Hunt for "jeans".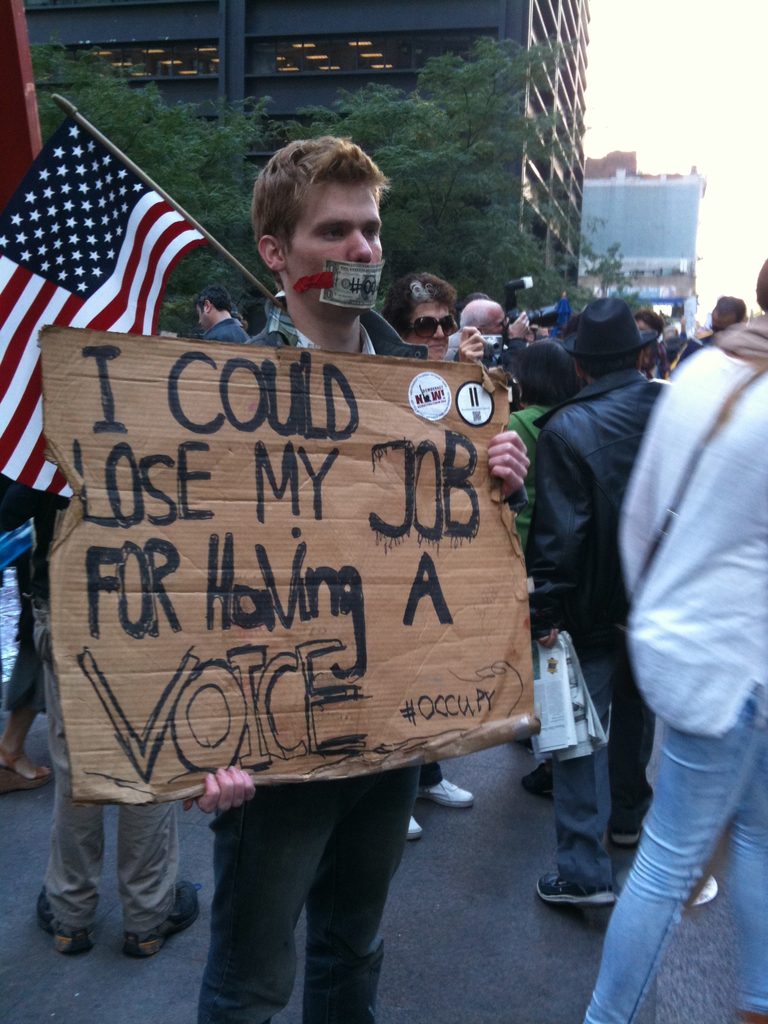
Hunted down at 204/762/422/1023.
